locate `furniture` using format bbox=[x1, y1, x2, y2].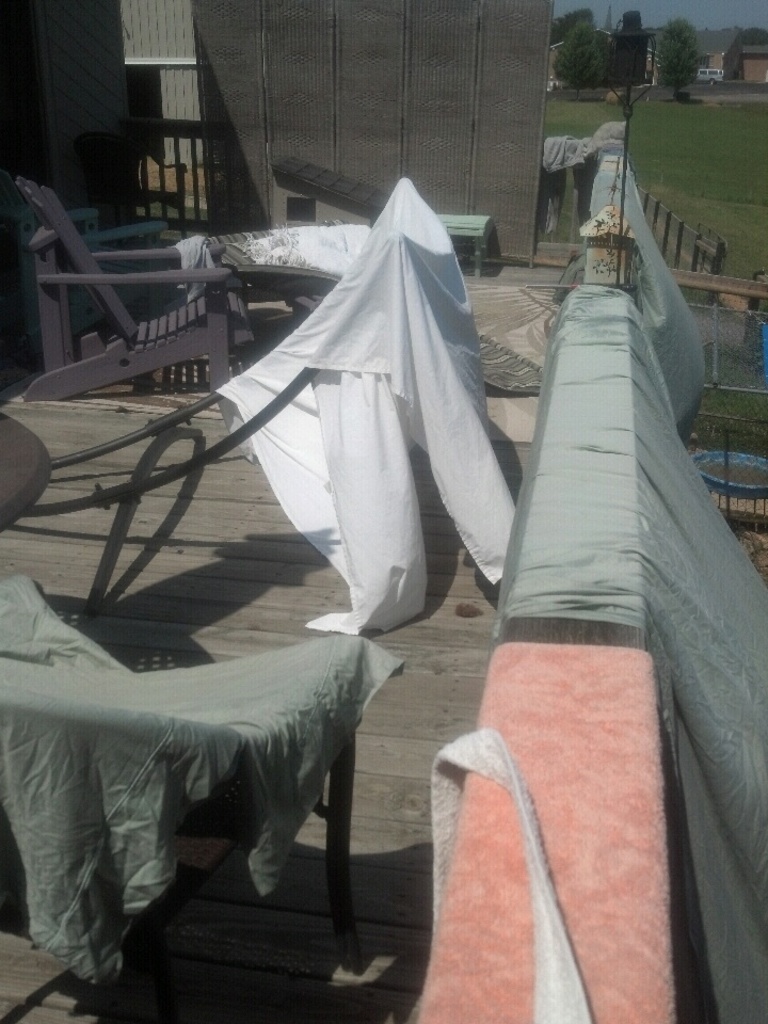
bbox=[0, 170, 453, 634].
